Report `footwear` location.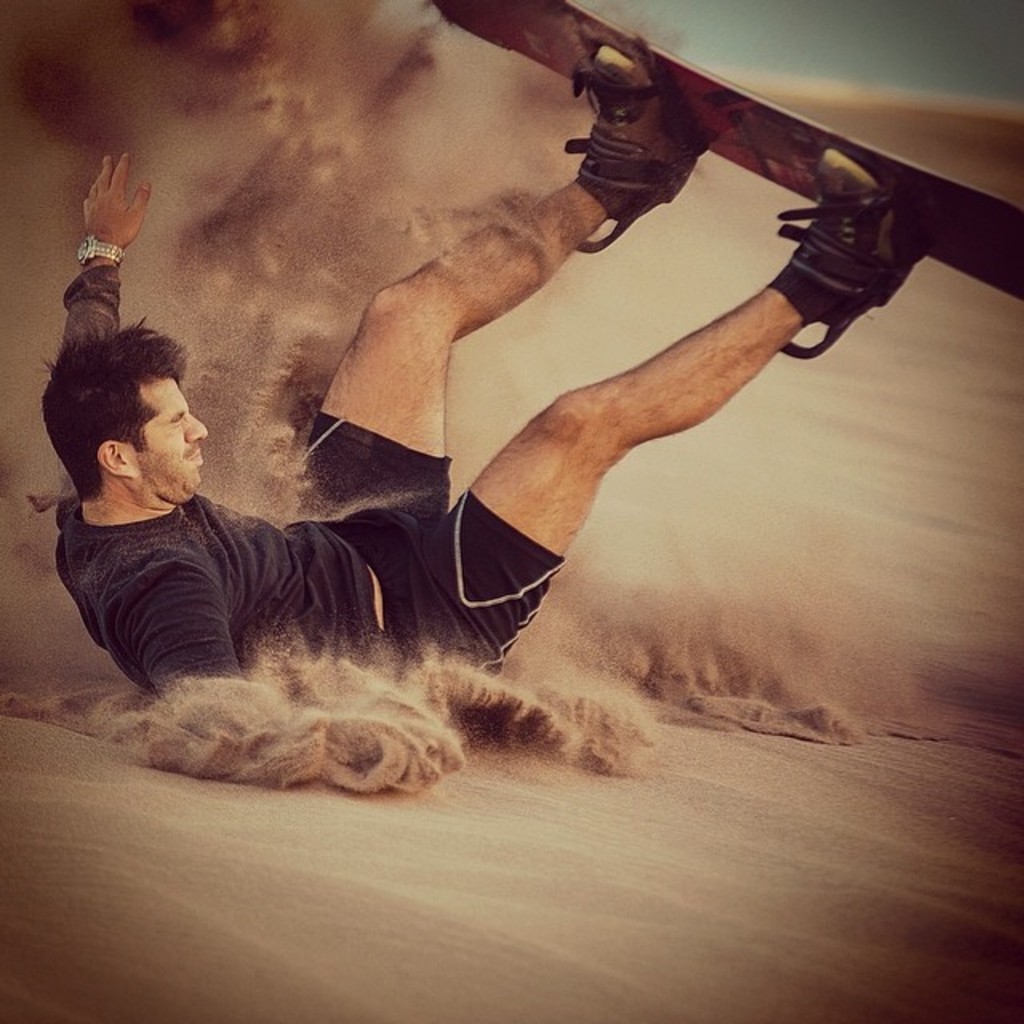
Report: box=[771, 149, 930, 382].
